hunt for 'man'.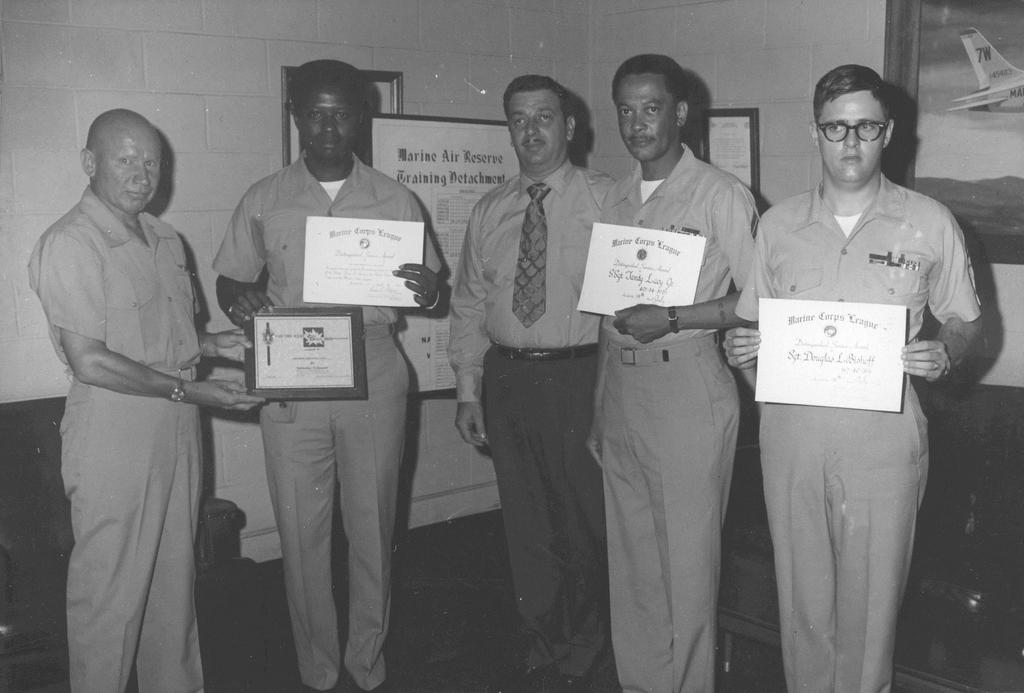
Hunted down at 580:52:764:692.
